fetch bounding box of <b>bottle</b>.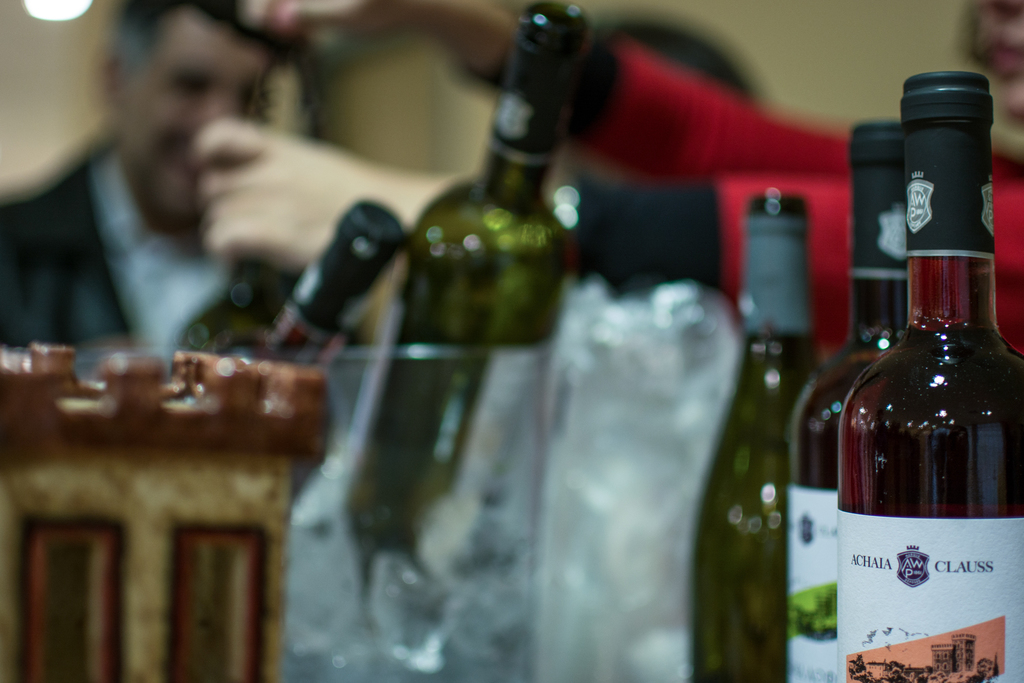
Bbox: box=[781, 116, 913, 682].
